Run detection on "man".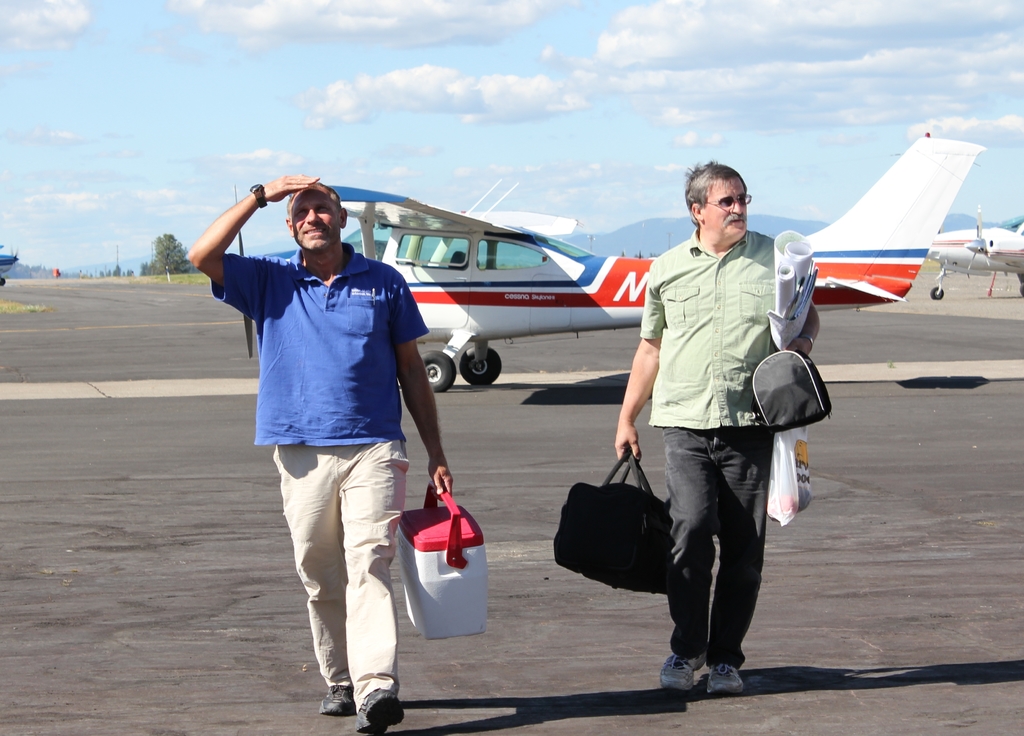
Result: 177/170/460/735.
